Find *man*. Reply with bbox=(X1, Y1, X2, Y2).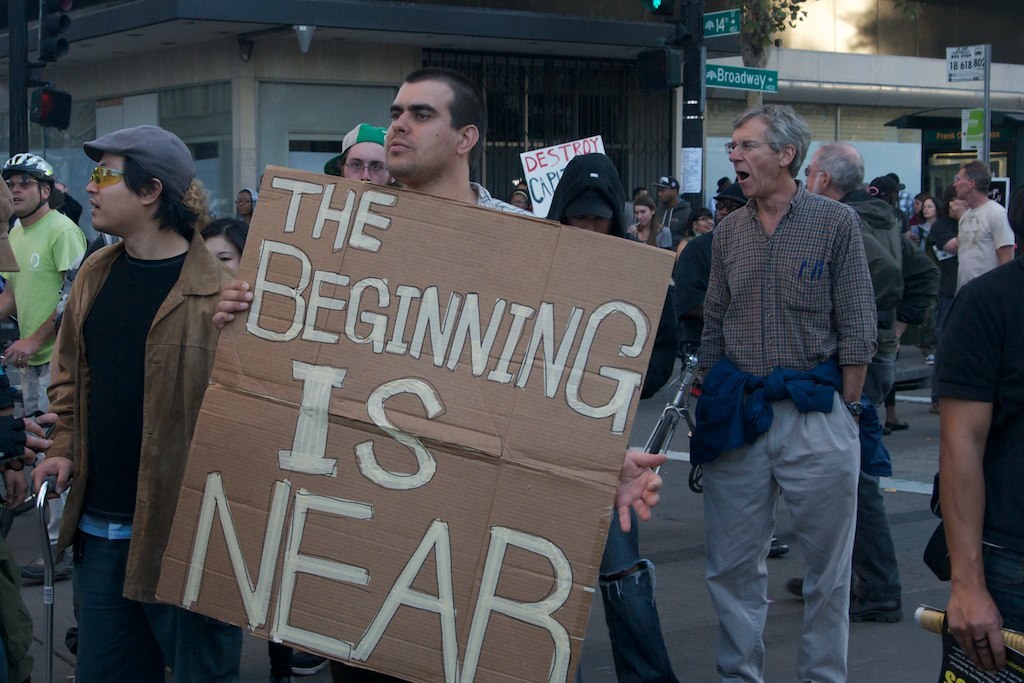
bbox=(4, 153, 88, 415).
